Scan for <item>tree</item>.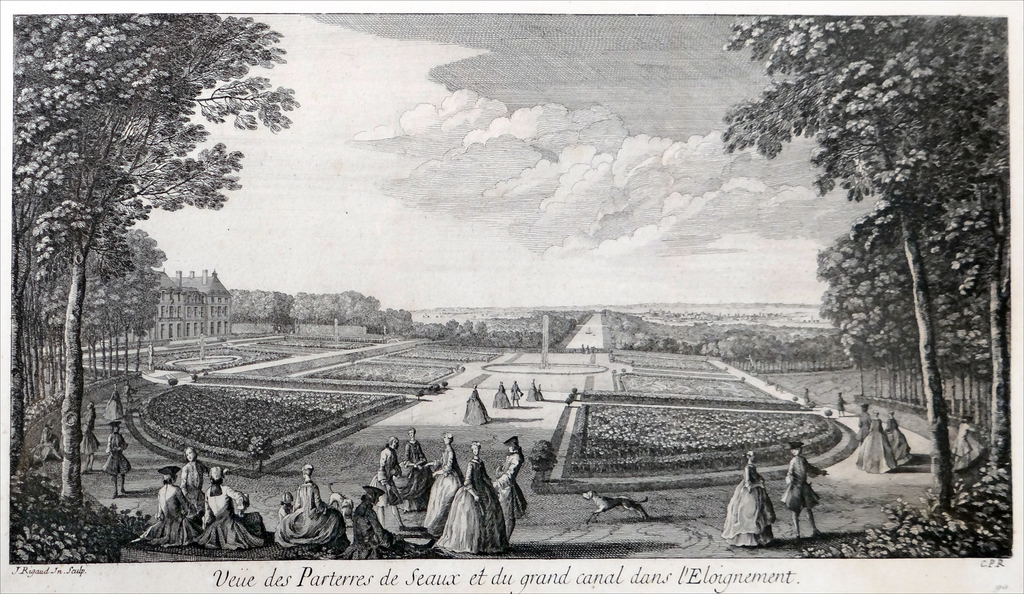
Scan result: <bbox>20, 27, 257, 487</bbox>.
